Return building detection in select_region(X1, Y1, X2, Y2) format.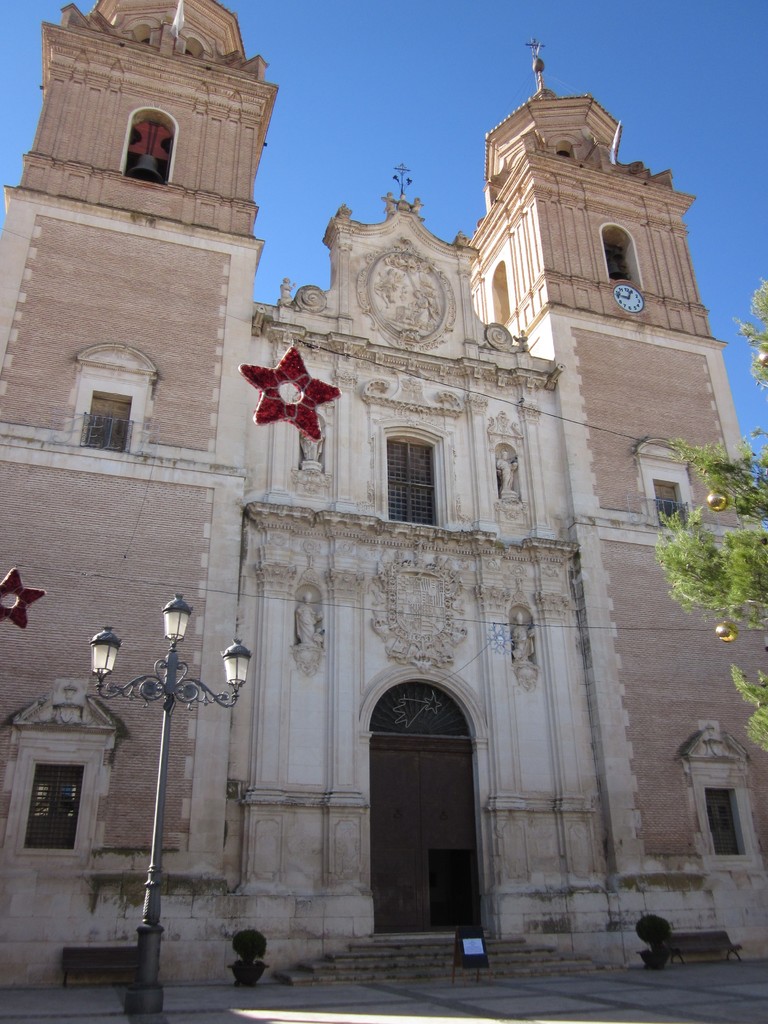
select_region(0, 0, 767, 967).
